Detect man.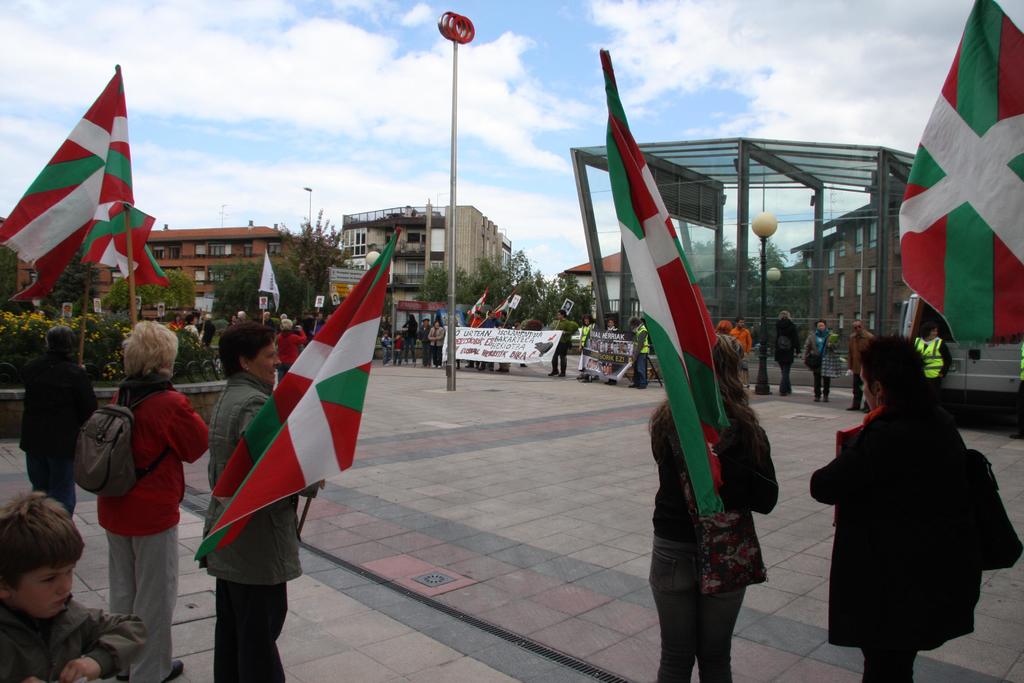
Detected at pyautogui.locateOnScreen(419, 317, 435, 369).
